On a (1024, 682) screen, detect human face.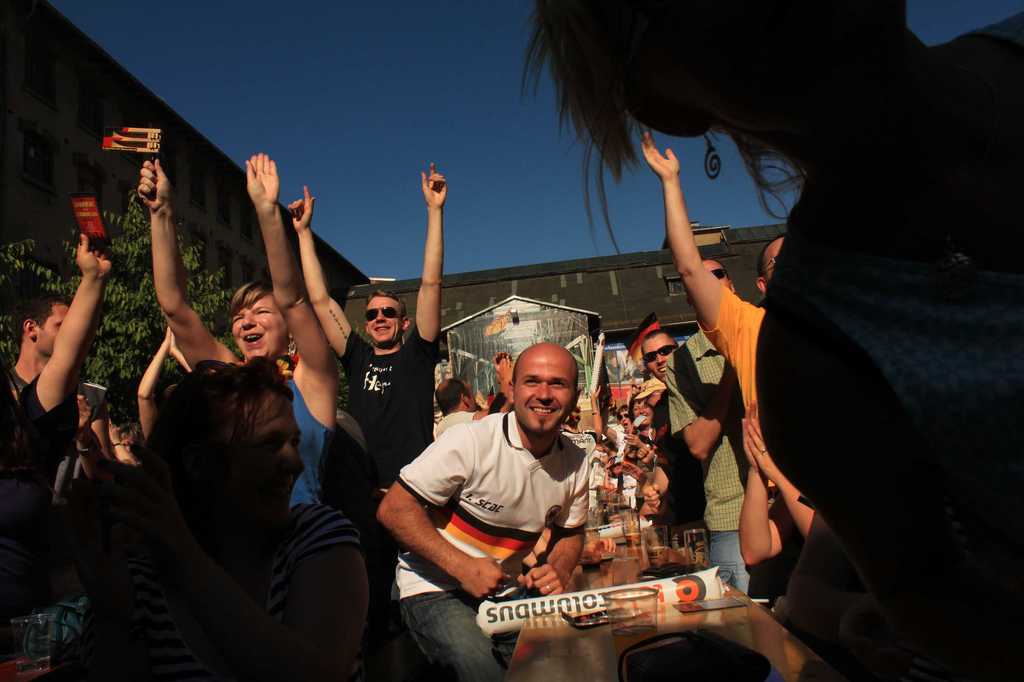
(left=37, top=307, right=67, bottom=356).
